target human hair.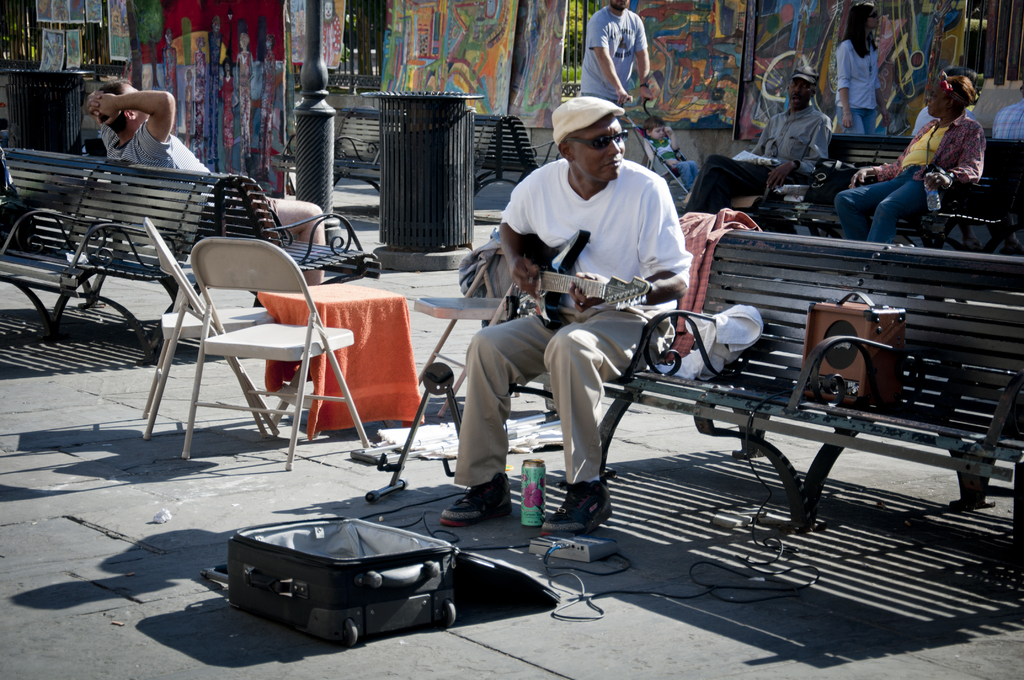
Target region: <region>841, 3, 881, 56</region>.
